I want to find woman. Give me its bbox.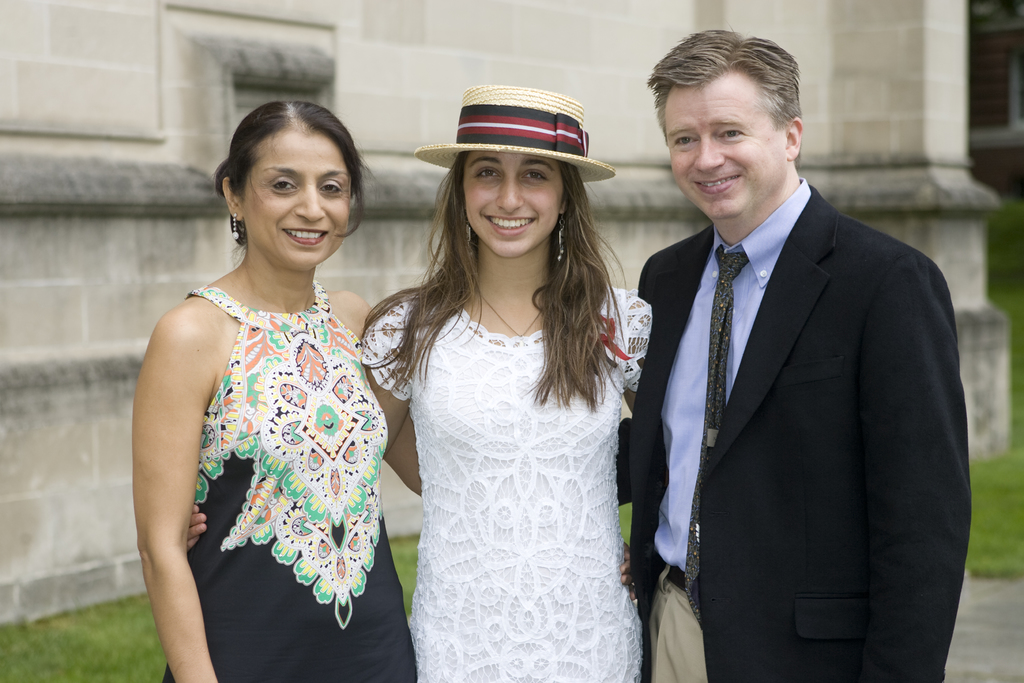
<region>132, 100, 644, 682</region>.
